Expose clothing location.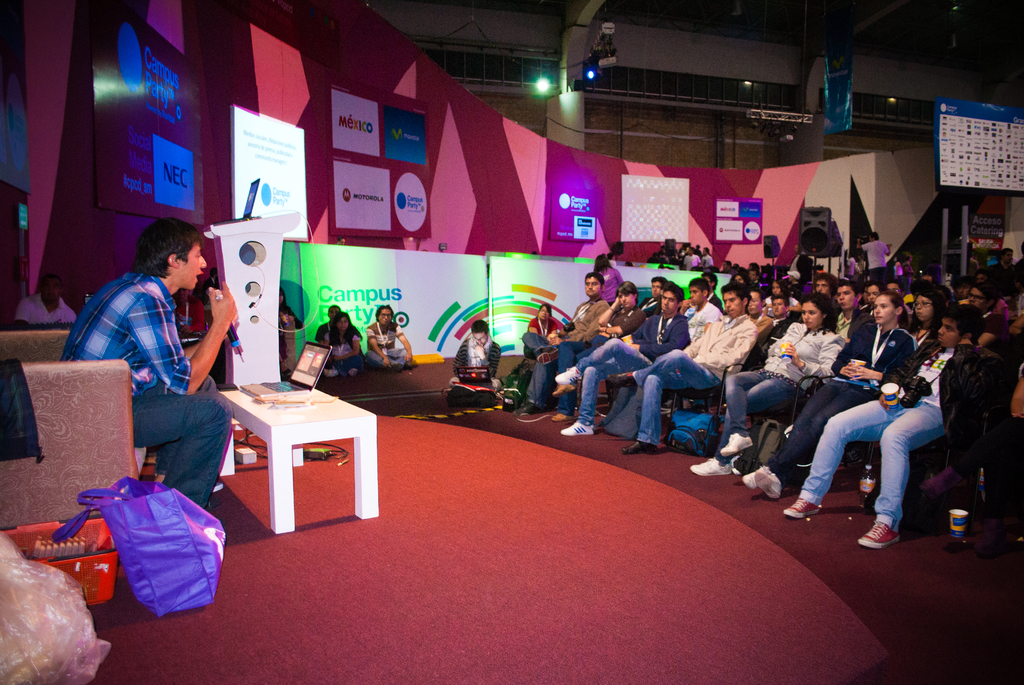
Exposed at 554, 309, 644, 415.
